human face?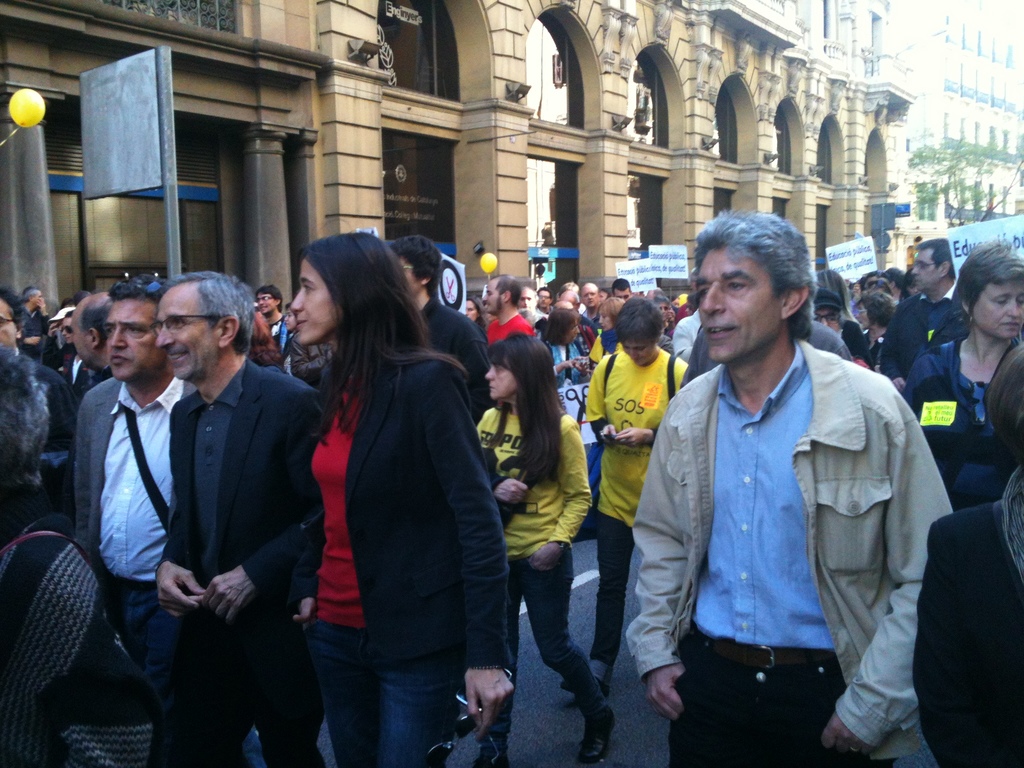
x1=969 y1=273 x2=1022 y2=337
